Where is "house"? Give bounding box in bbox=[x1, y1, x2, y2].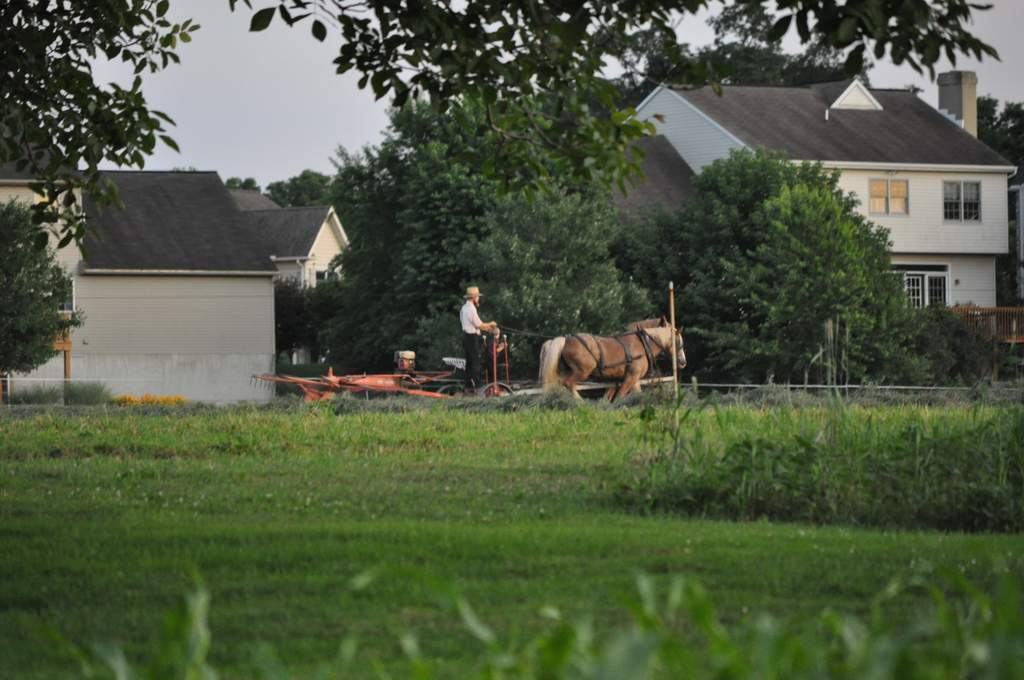
bbox=[554, 67, 1020, 376].
